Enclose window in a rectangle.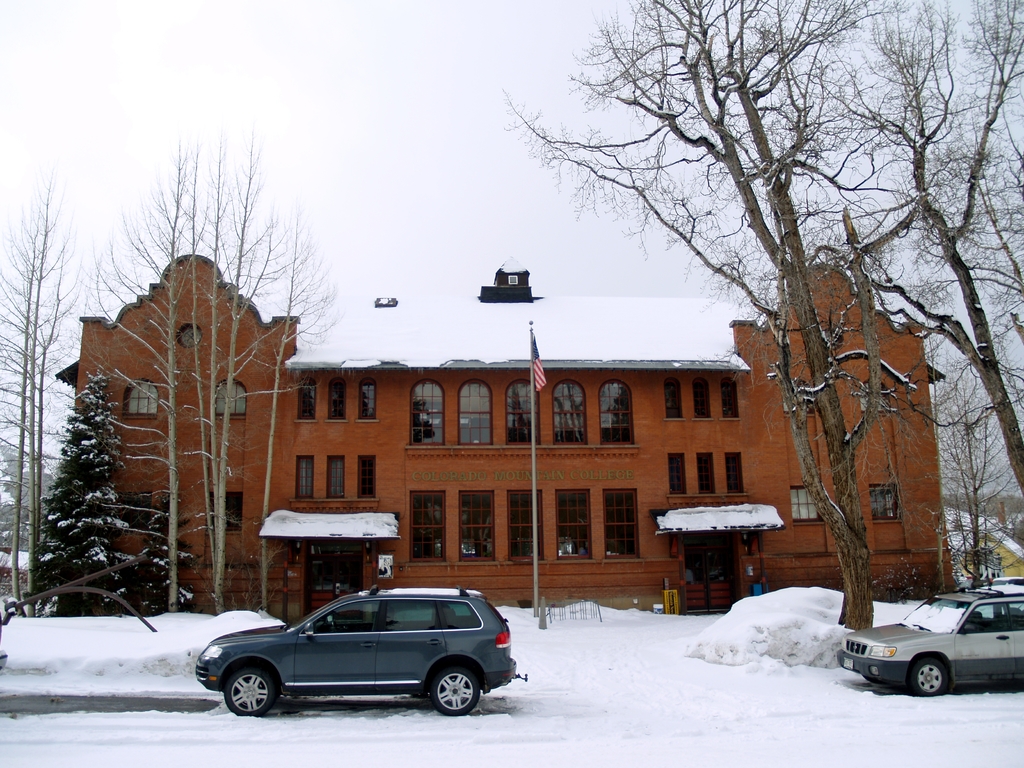
x1=551, y1=378, x2=588, y2=442.
